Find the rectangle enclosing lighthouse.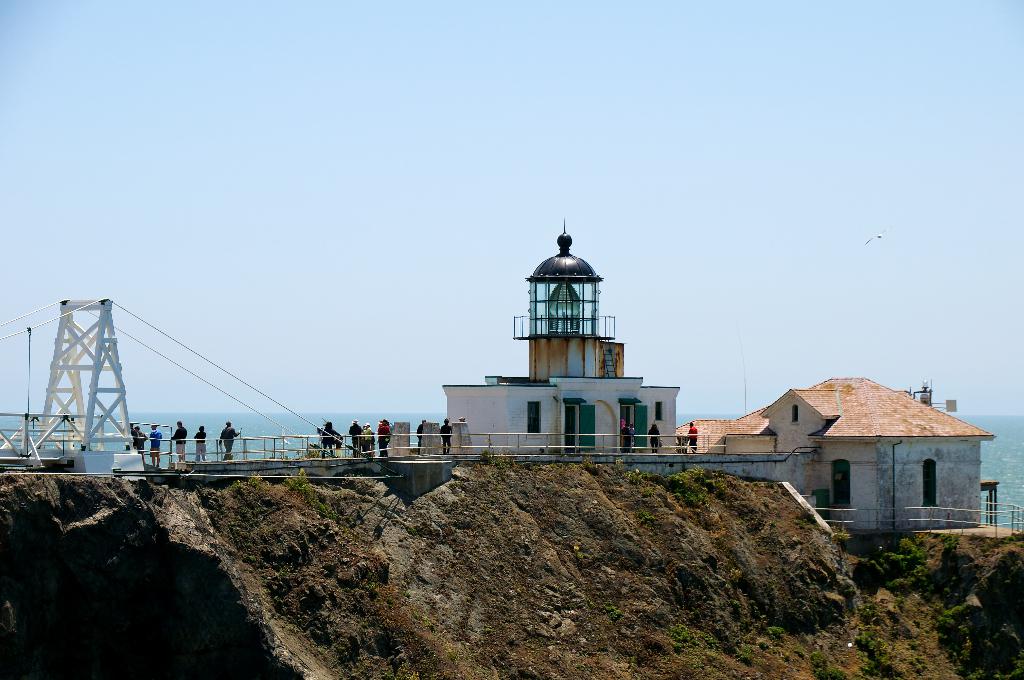
rect(425, 220, 797, 483).
